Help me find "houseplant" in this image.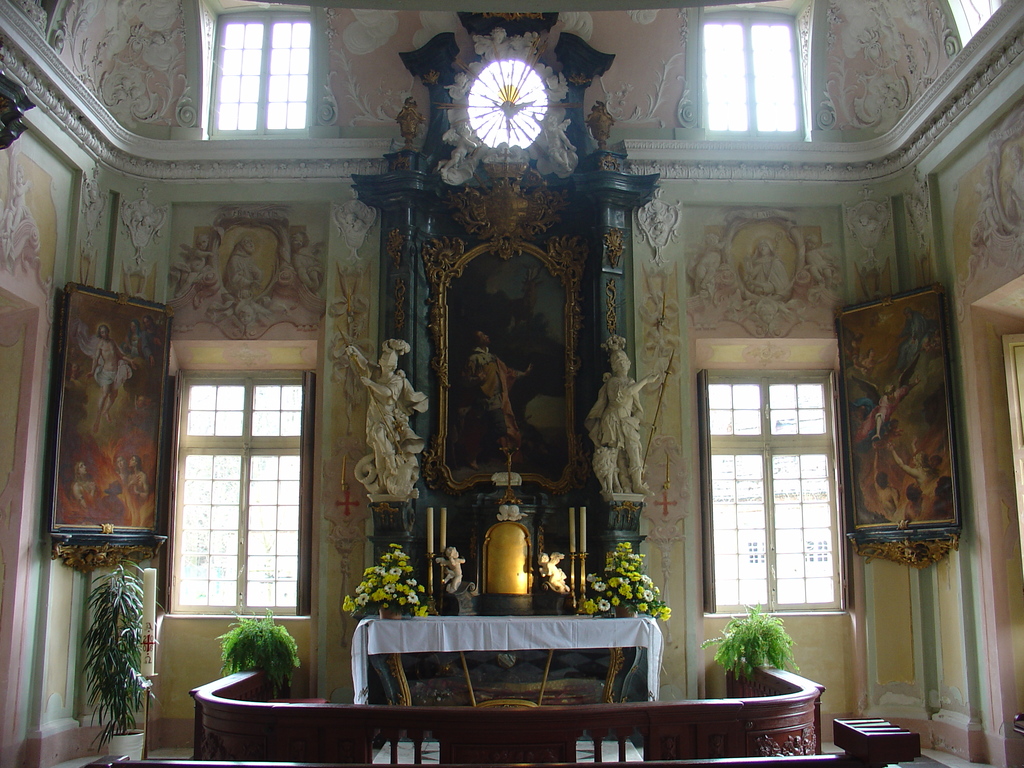
Found it: rect(86, 550, 152, 758).
